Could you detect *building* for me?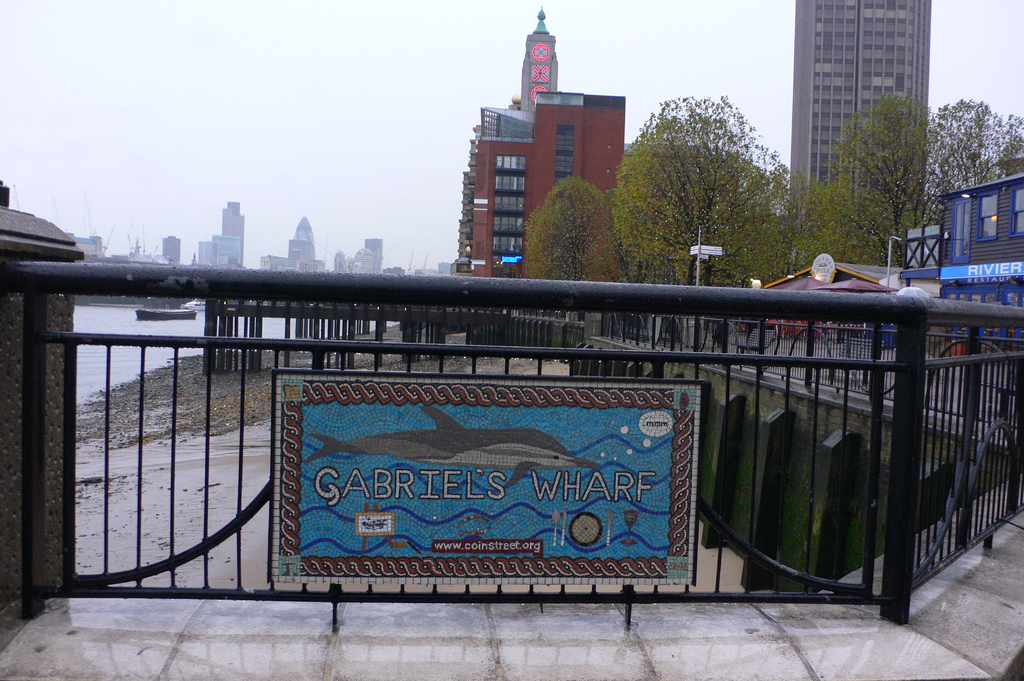
Detection result: (791, 0, 930, 239).
